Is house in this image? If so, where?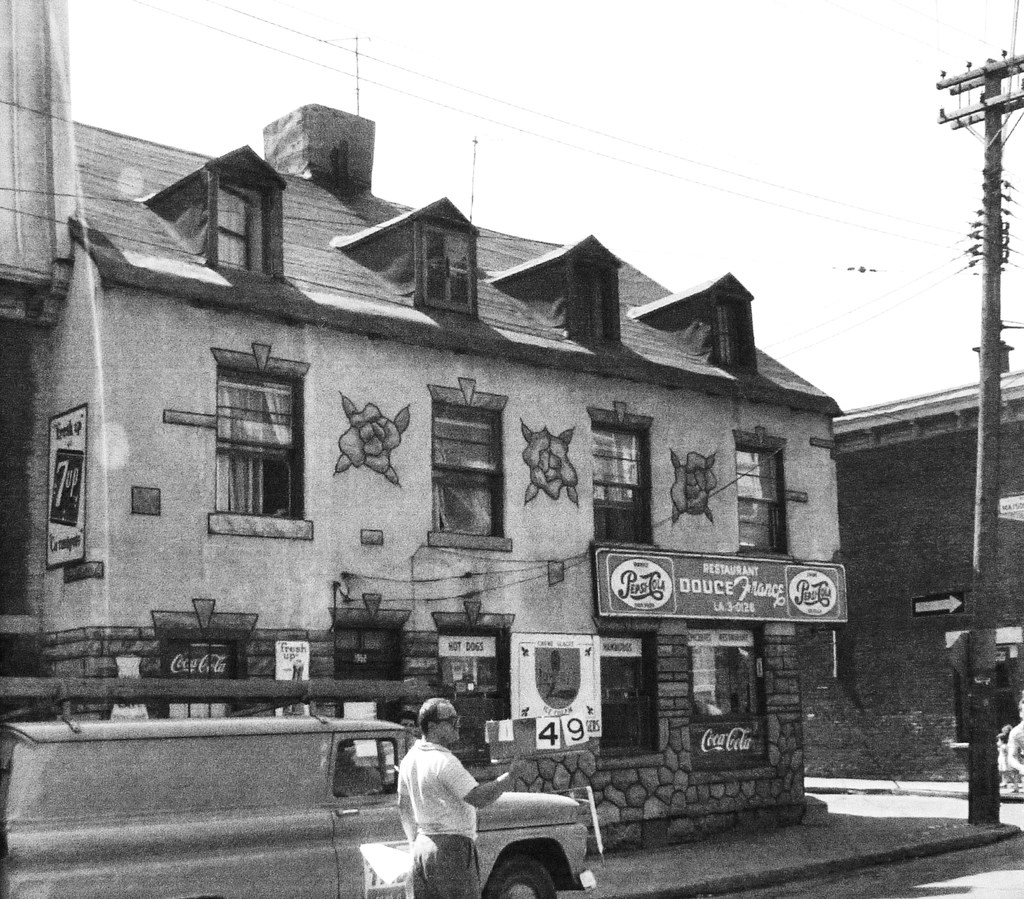
Yes, at select_region(830, 366, 1023, 784).
